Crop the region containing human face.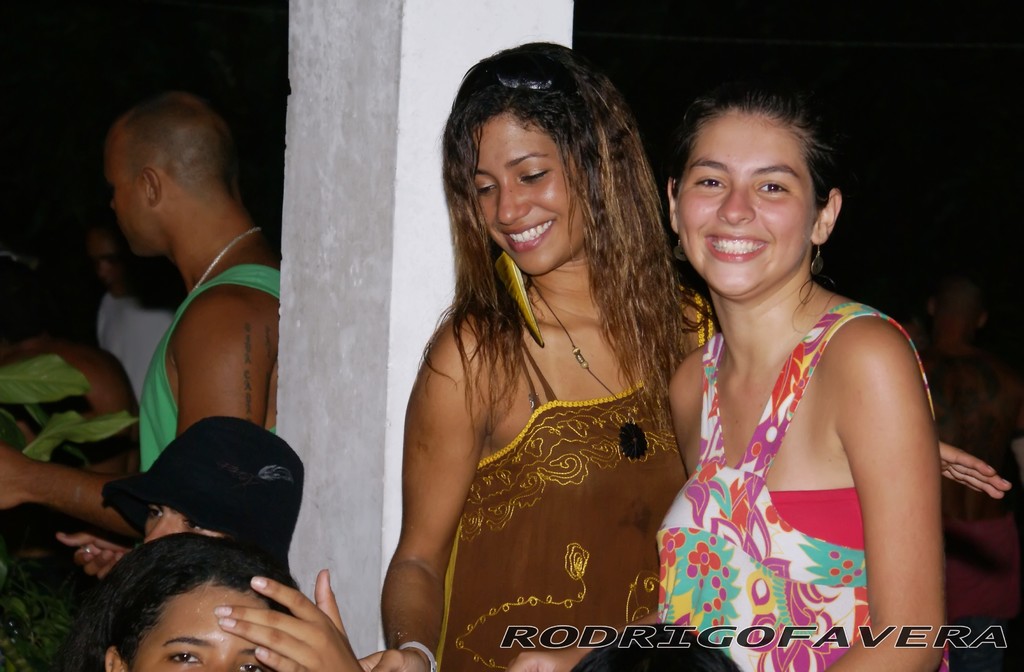
Crop region: 106:147:152:243.
